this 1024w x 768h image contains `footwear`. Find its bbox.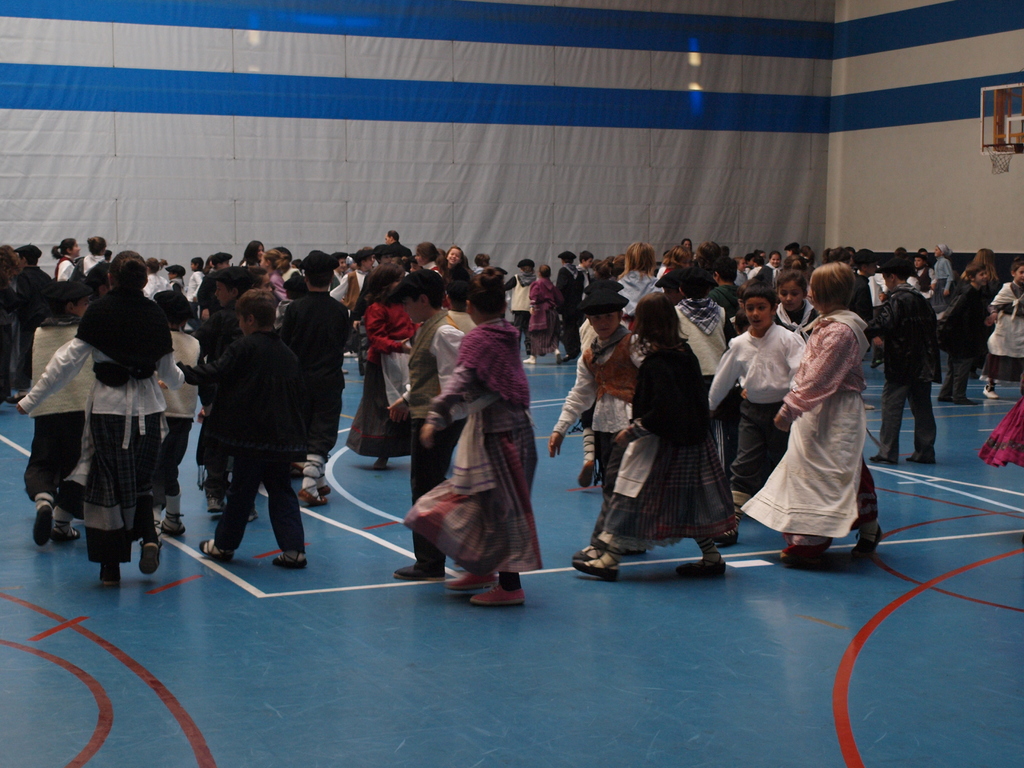
detection(913, 455, 934, 466).
